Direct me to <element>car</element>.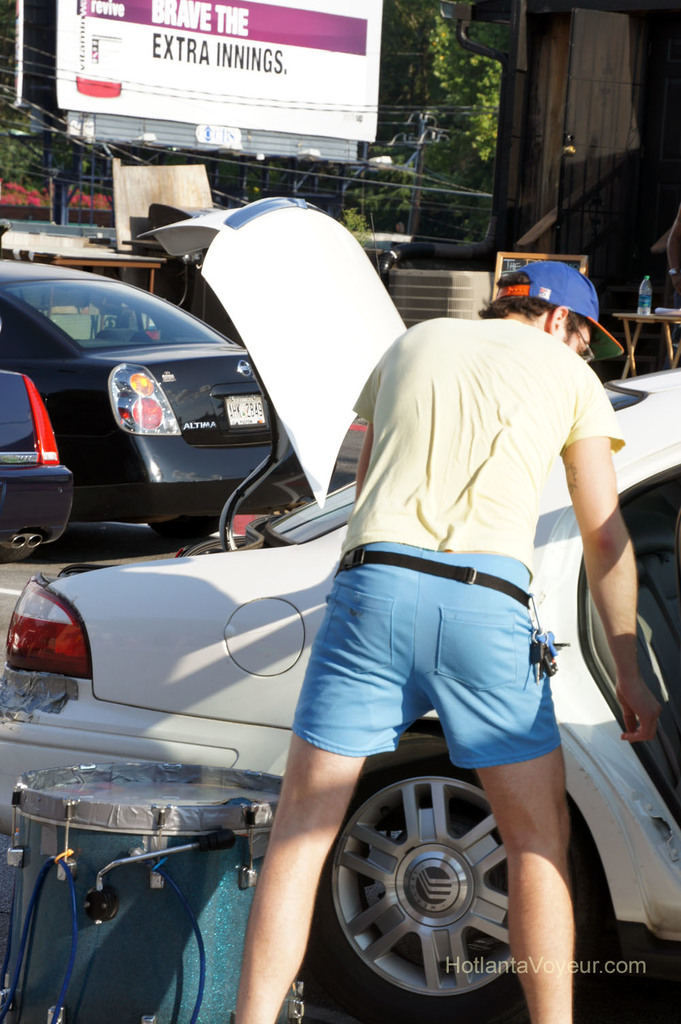
Direction: [x1=0, y1=369, x2=74, y2=566].
